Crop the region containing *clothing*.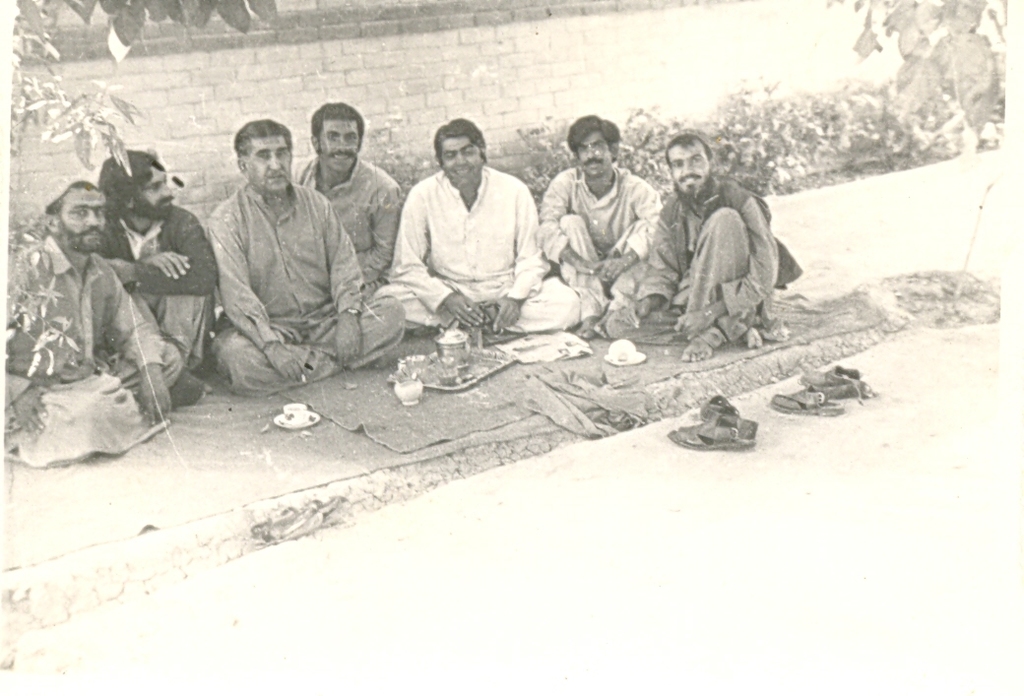
Crop region: l=606, t=178, r=800, b=348.
